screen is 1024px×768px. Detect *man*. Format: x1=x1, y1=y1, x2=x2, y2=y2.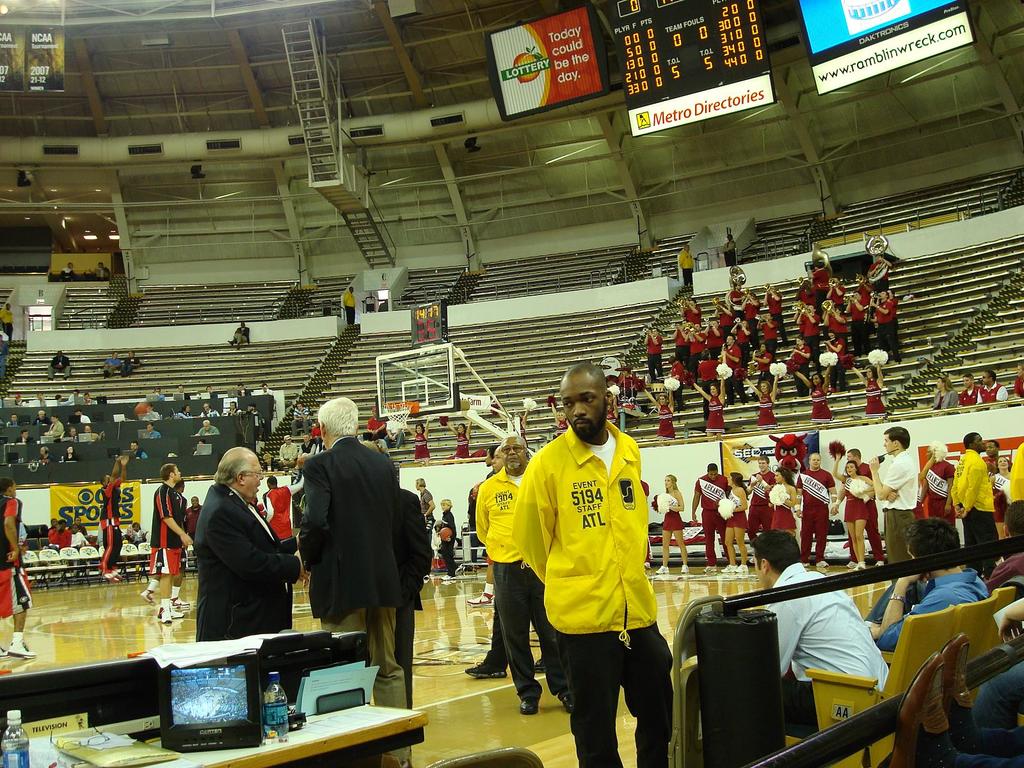
x1=988, y1=500, x2=1023, y2=594.
